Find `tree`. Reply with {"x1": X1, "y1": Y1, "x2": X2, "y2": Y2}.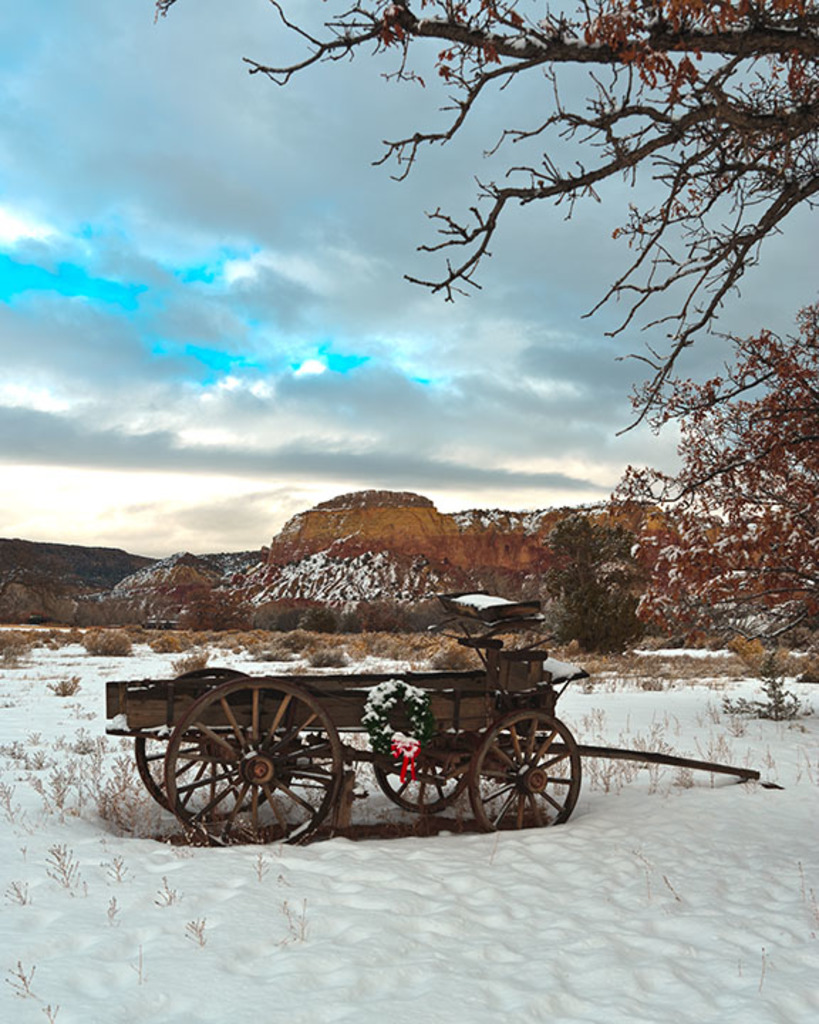
{"x1": 607, "y1": 457, "x2": 657, "y2": 562}.
